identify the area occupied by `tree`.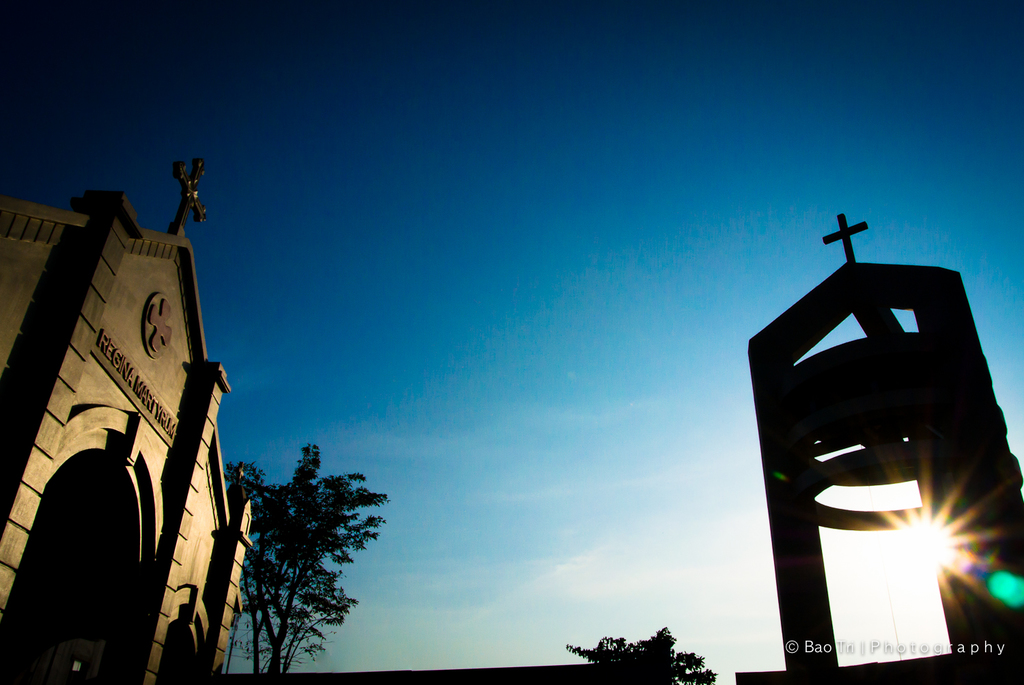
Area: locate(565, 628, 717, 684).
